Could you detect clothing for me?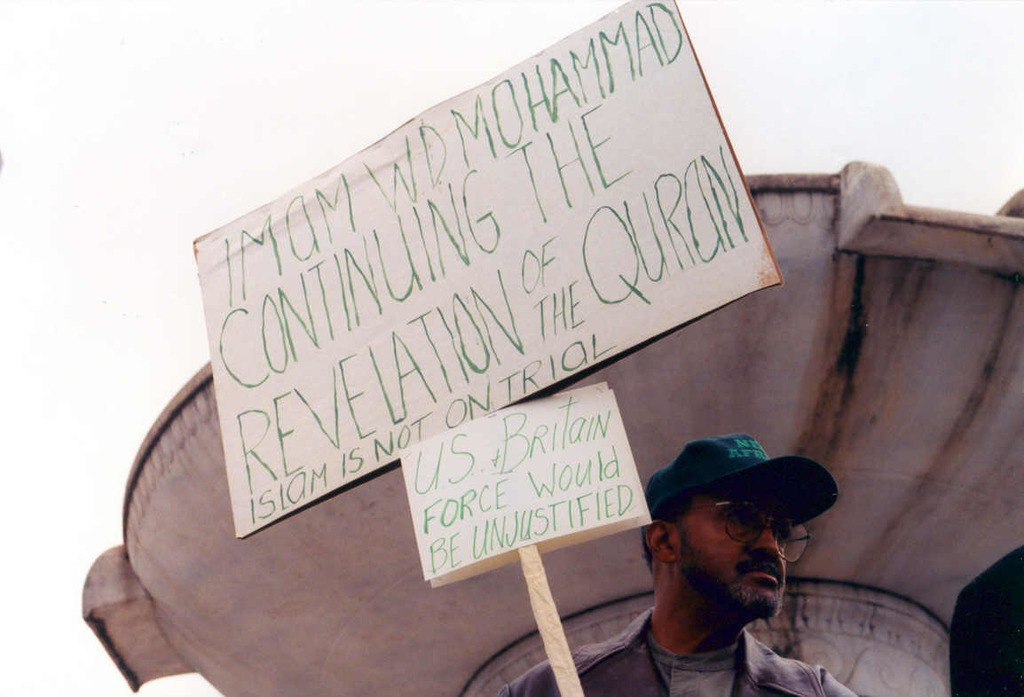
Detection result: <bbox>487, 617, 850, 696</bbox>.
